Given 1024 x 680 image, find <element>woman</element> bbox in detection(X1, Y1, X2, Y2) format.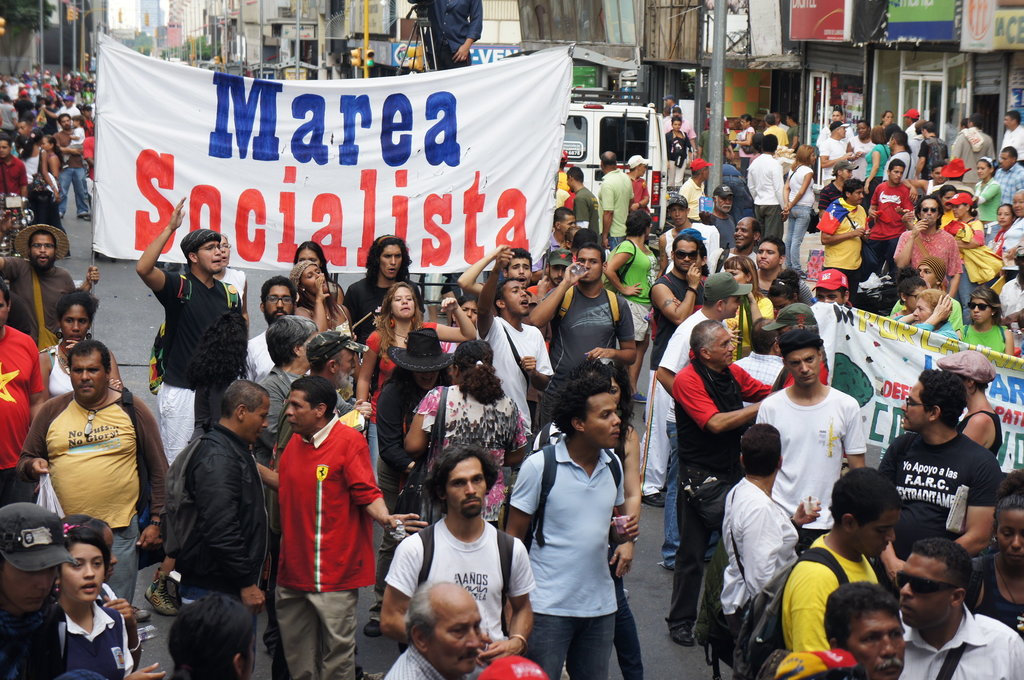
detection(954, 285, 1016, 357).
